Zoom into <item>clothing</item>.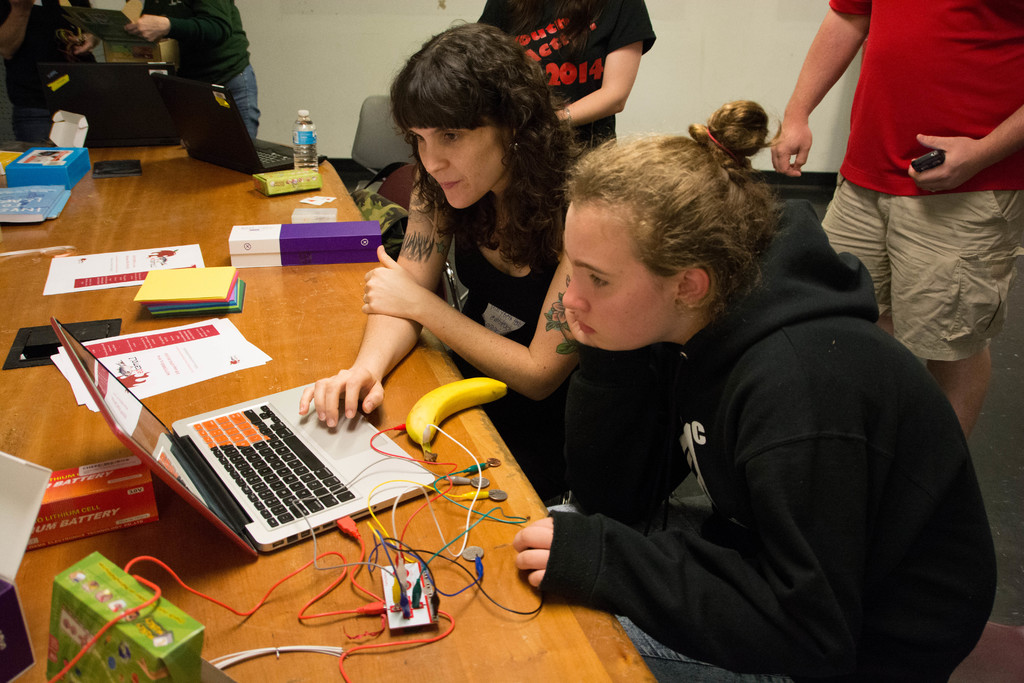
Zoom target: left=822, top=0, right=1023, bottom=360.
